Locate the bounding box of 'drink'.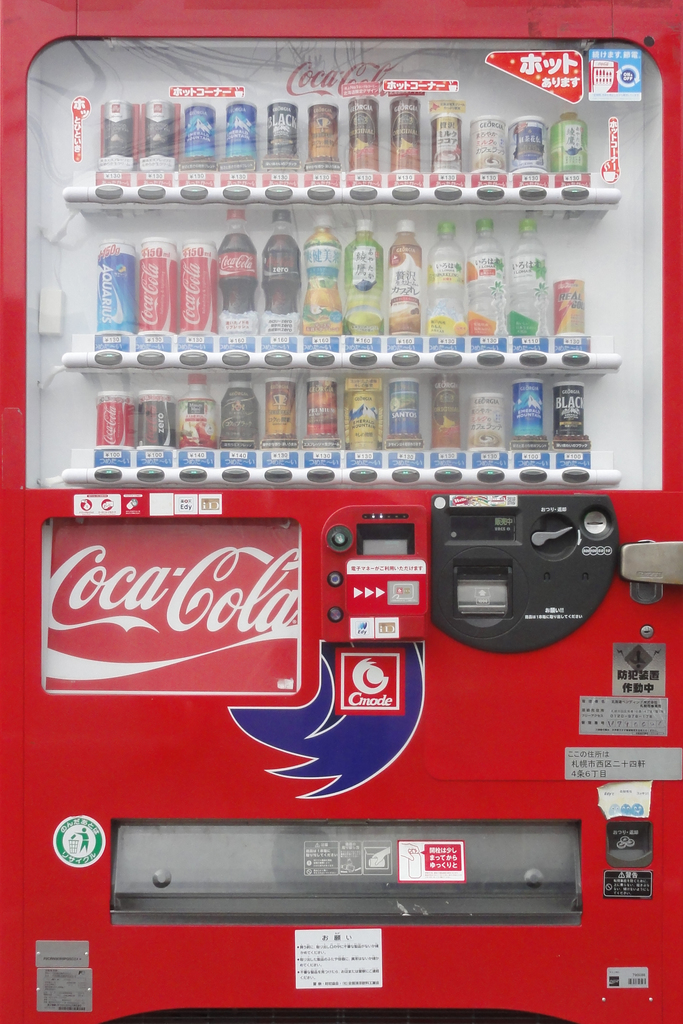
Bounding box: select_region(347, 387, 382, 454).
